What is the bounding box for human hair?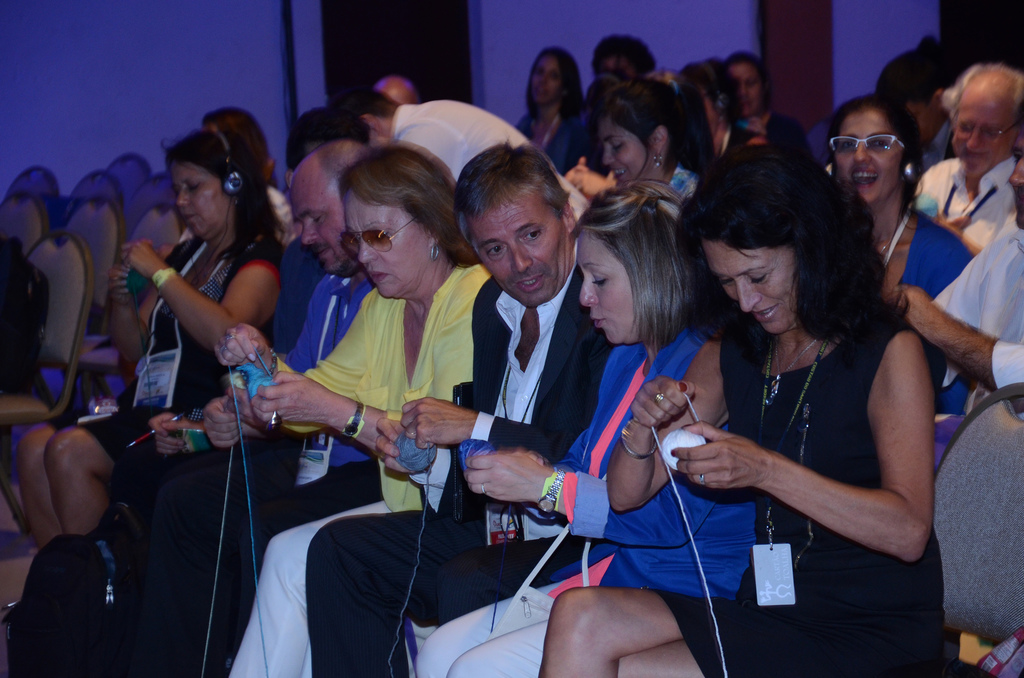
(x1=335, y1=144, x2=483, y2=265).
